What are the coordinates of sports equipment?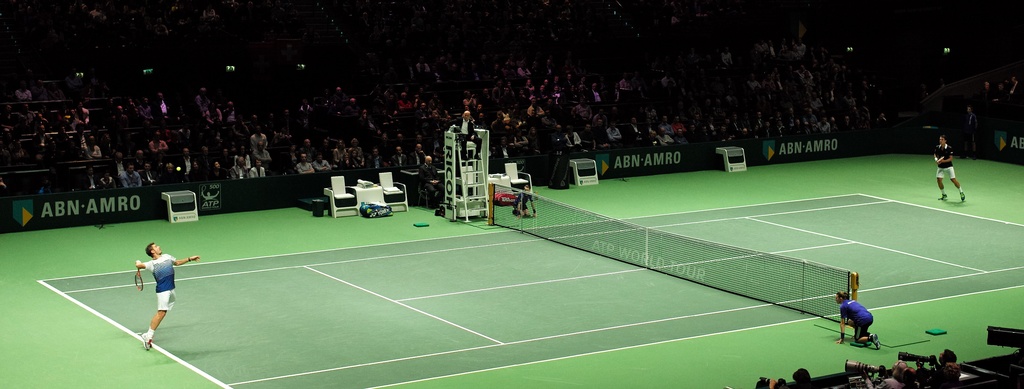
934 154 942 165.
